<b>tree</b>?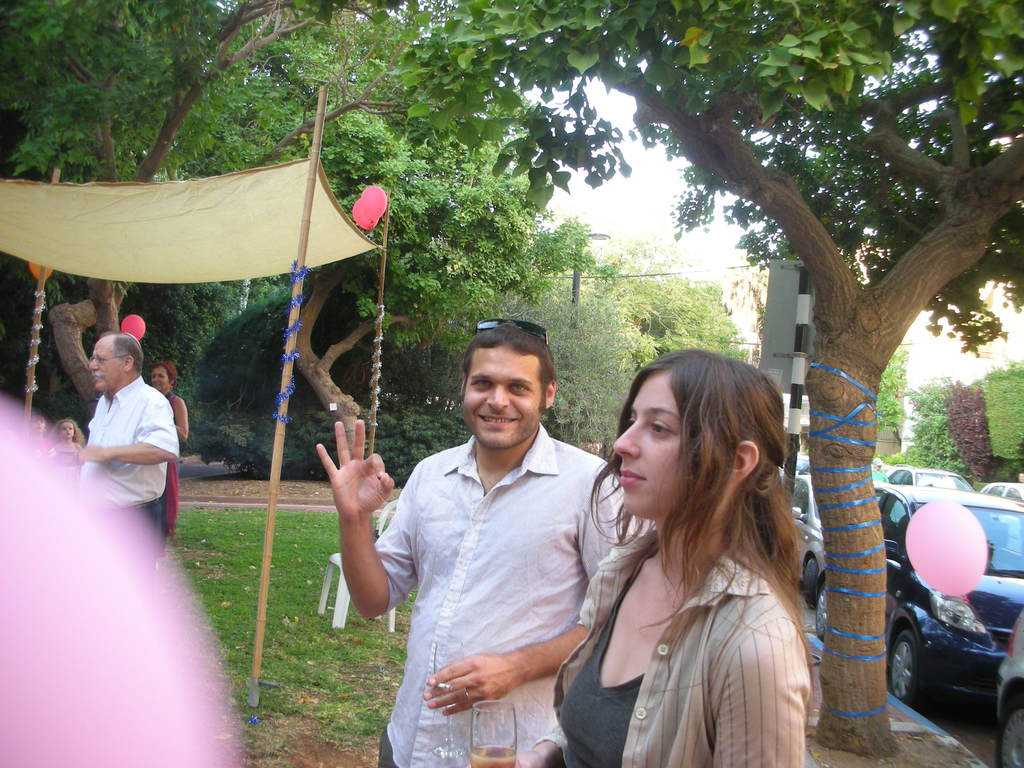
crop(308, 94, 536, 433)
